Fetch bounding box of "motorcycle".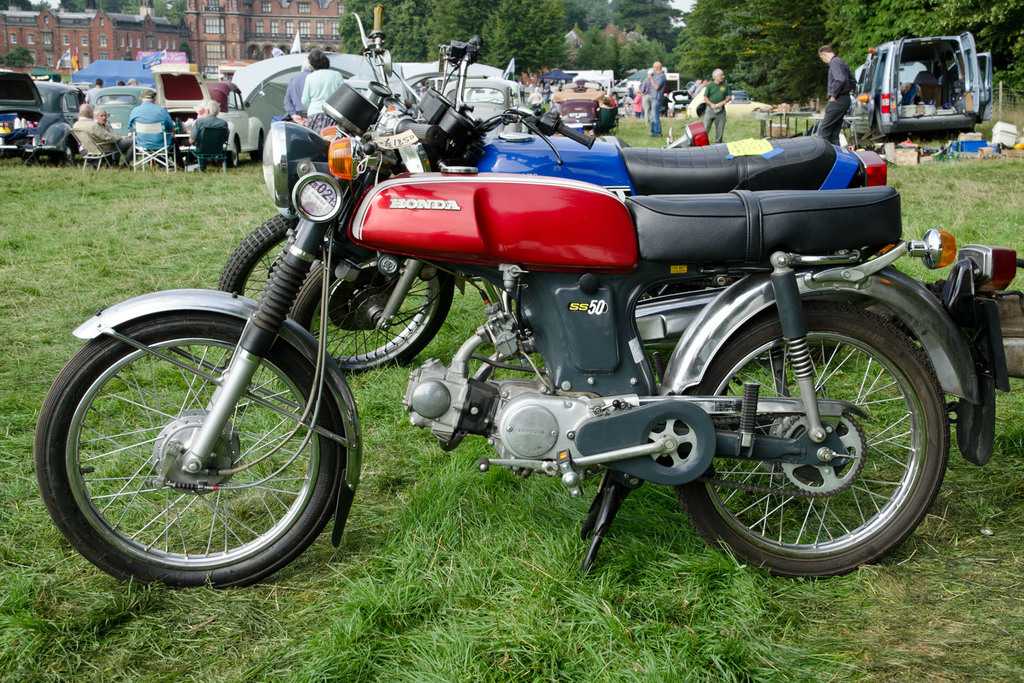
Bbox: bbox(33, 124, 1023, 581).
